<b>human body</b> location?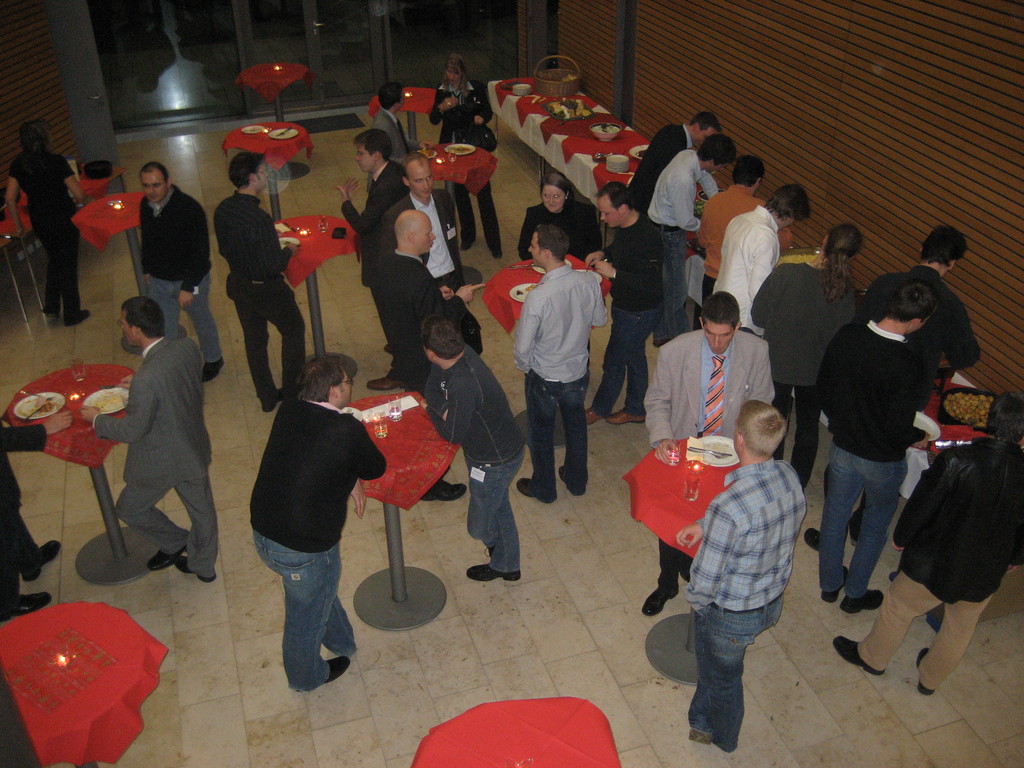
box=[209, 148, 303, 410]
